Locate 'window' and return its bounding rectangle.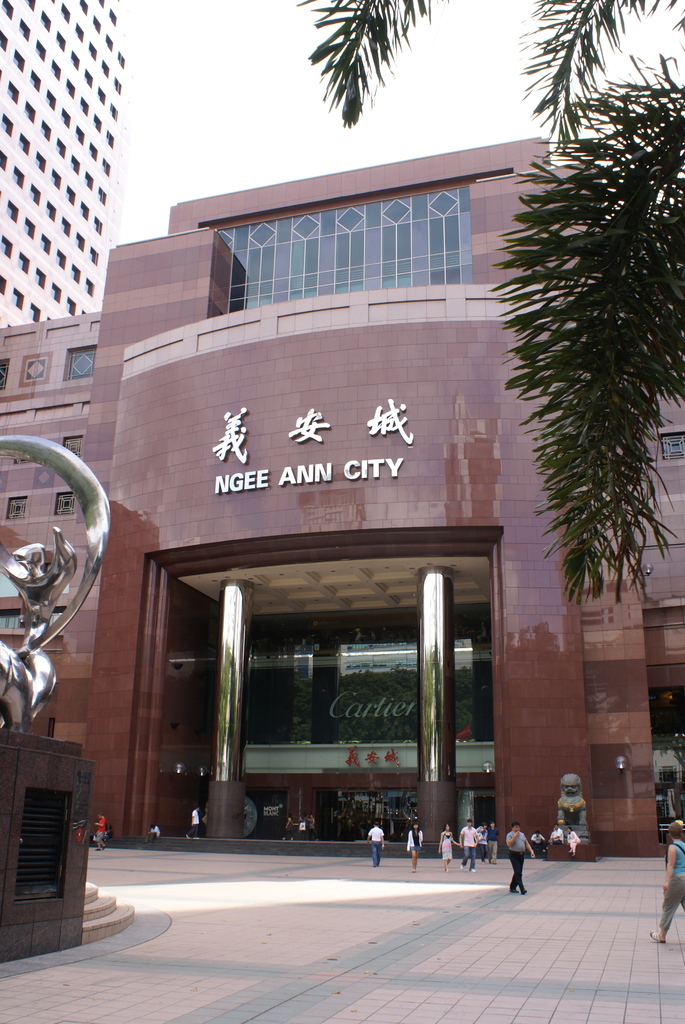
Rect(56, 33, 68, 51).
